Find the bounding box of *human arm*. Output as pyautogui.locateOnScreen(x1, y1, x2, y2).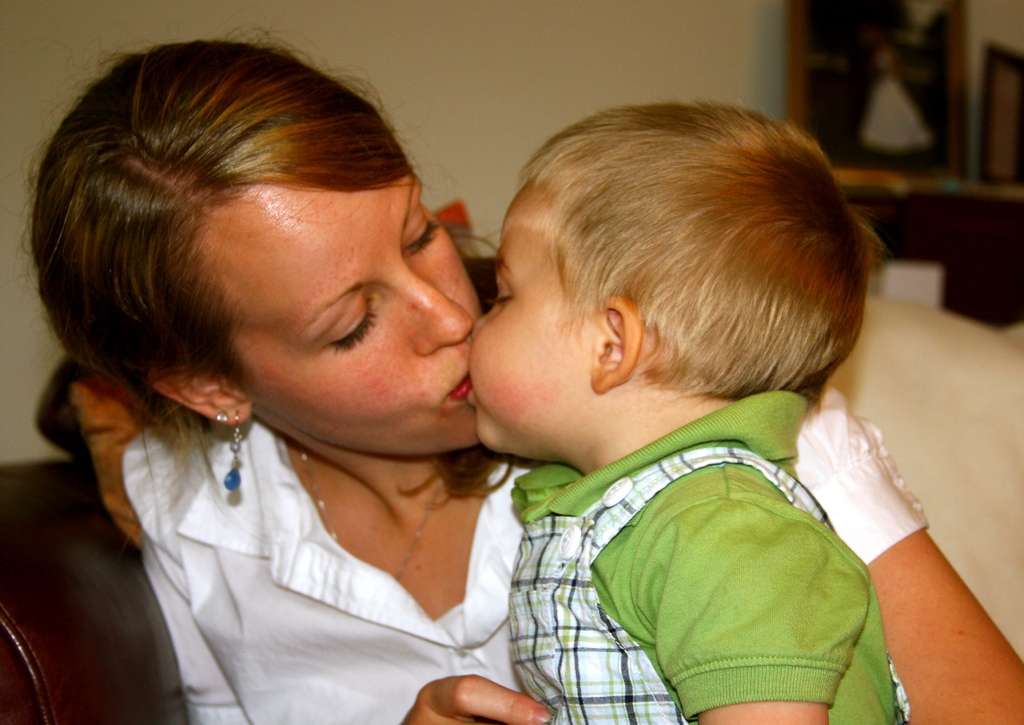
pyautogui.locateOnScreen(119, 428, 552, 724).
